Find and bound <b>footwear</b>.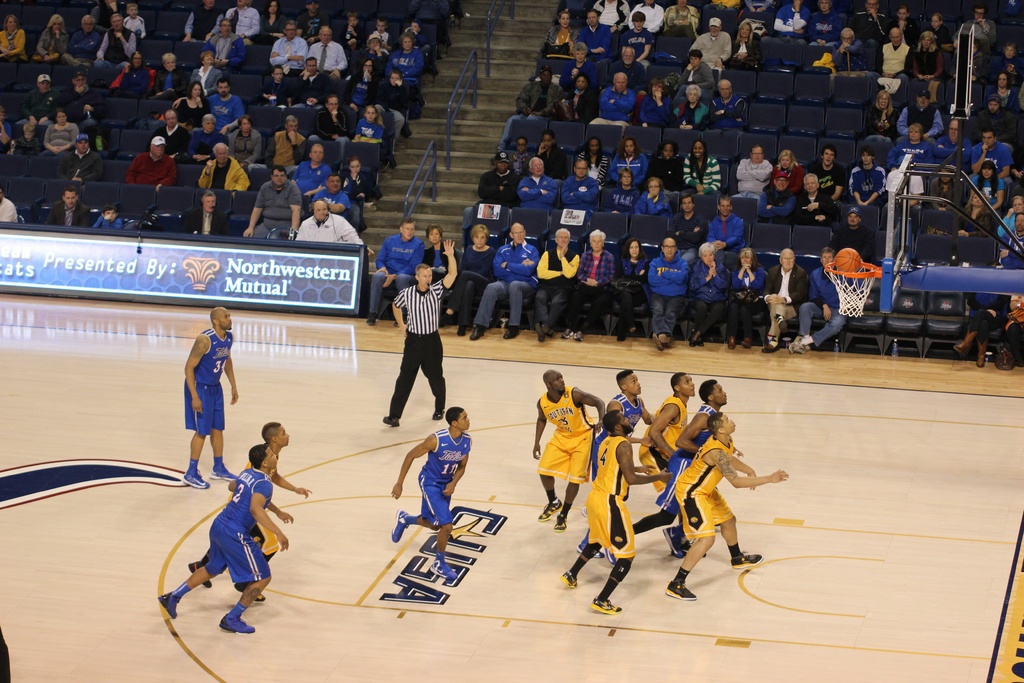
Bound: bbox(158, 588, 186, 620).
